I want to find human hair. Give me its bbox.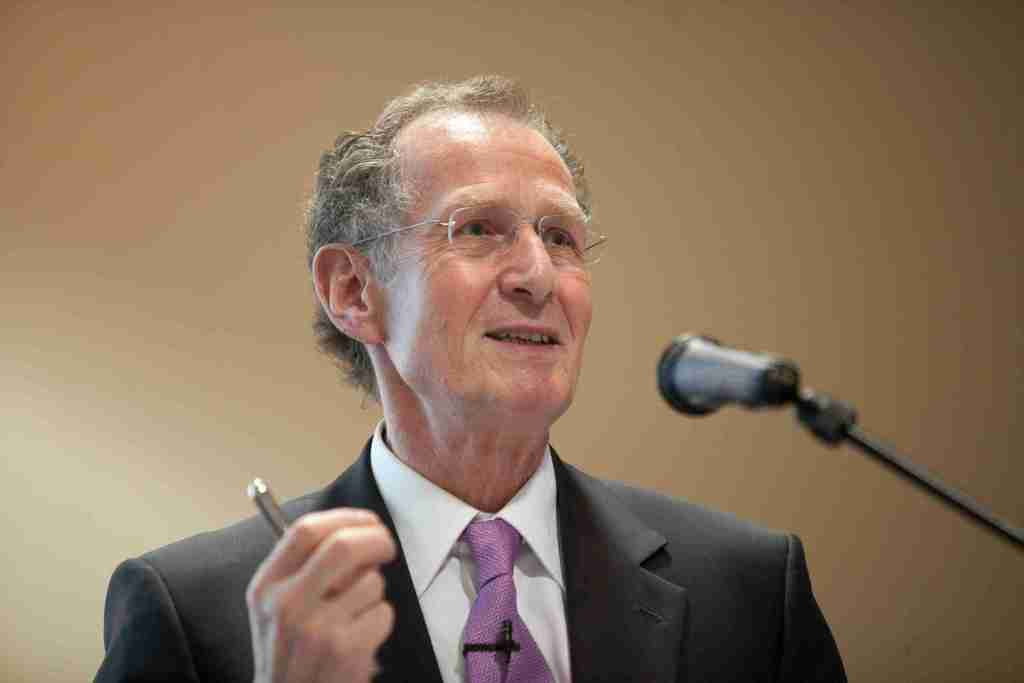
(312,78,607,413).
